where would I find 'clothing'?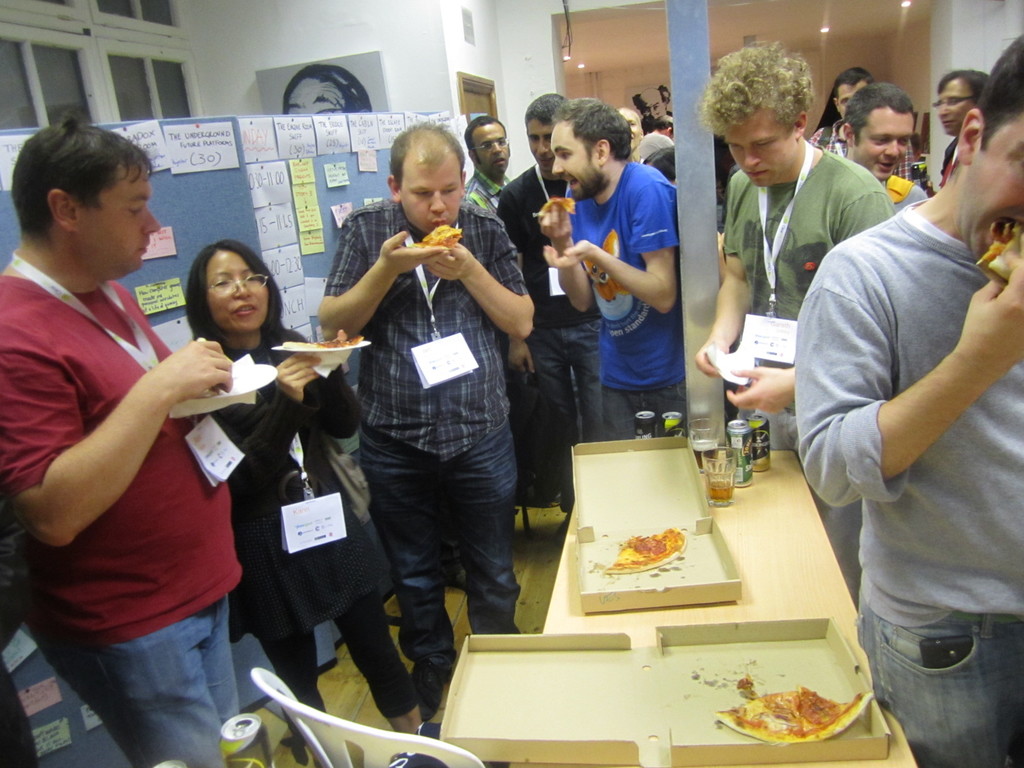
At 559/140/683/440.
